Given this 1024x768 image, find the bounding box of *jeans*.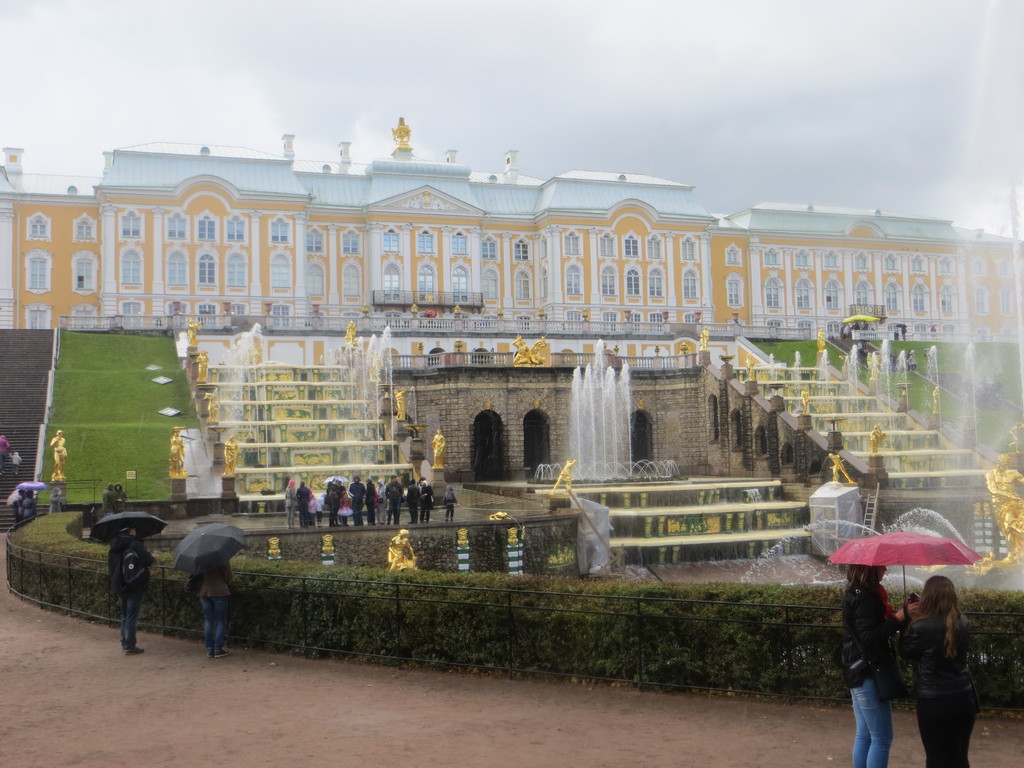
select_region(110, 577, 148, 647).
